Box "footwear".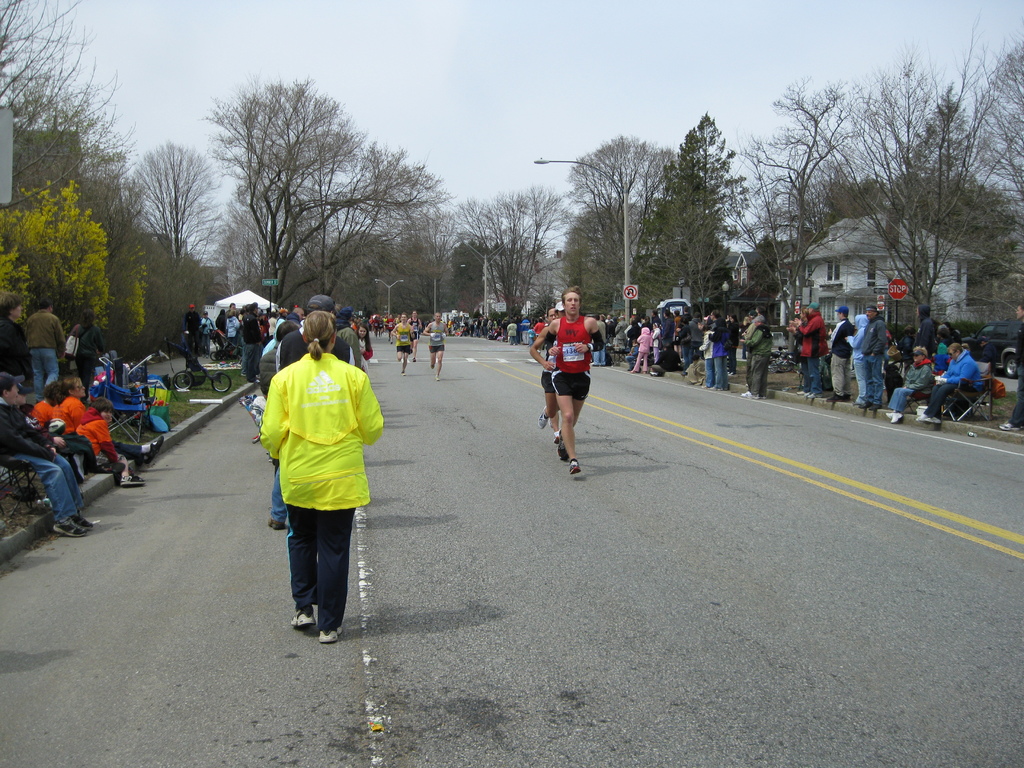
811:390:819:400.
